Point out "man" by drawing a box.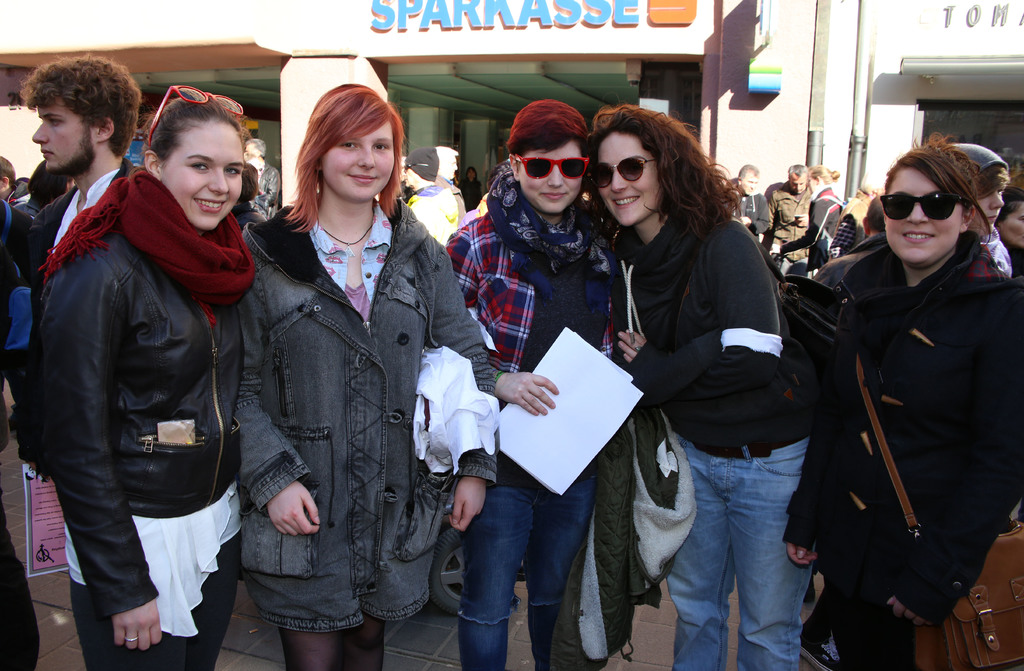
[left=18, top=57, right=144, bottom=314].
